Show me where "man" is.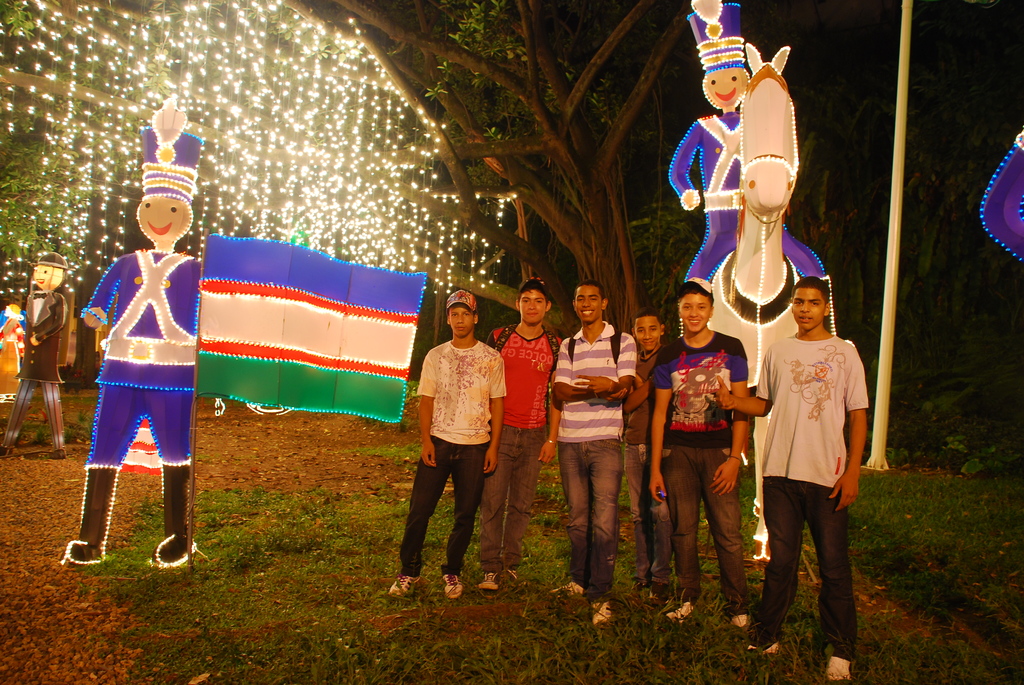
"man" is at rect(52, 91, 226, 583).
